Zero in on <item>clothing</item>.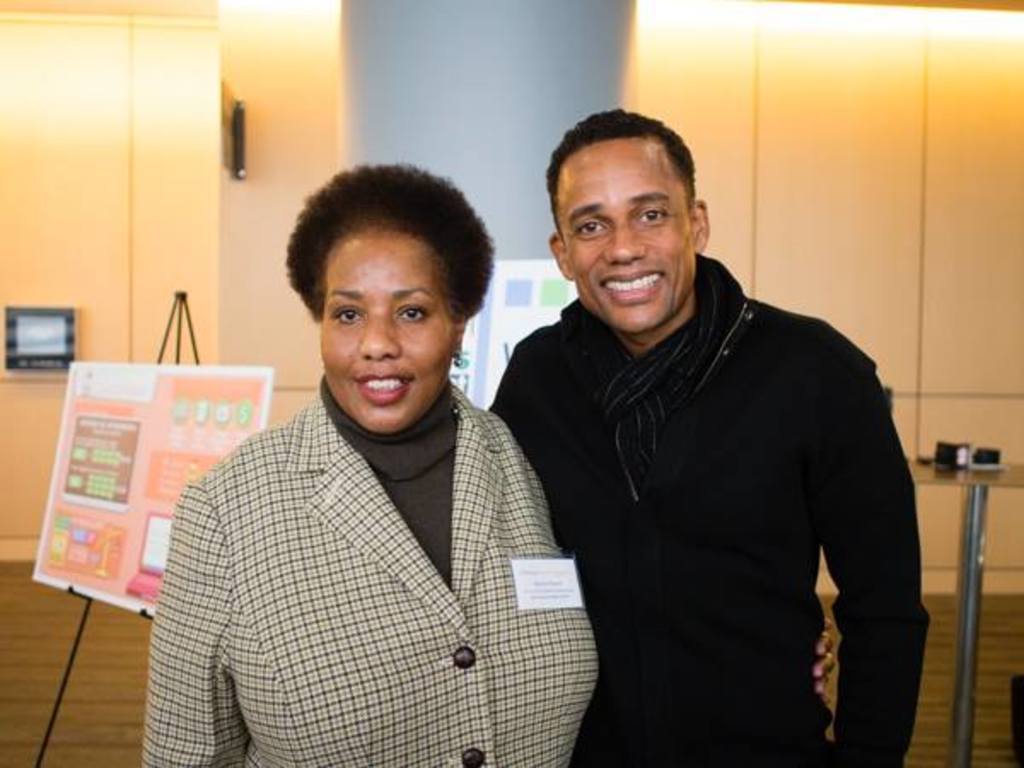
Zeroed in: <region>492, 213, 923, 765</region>.
